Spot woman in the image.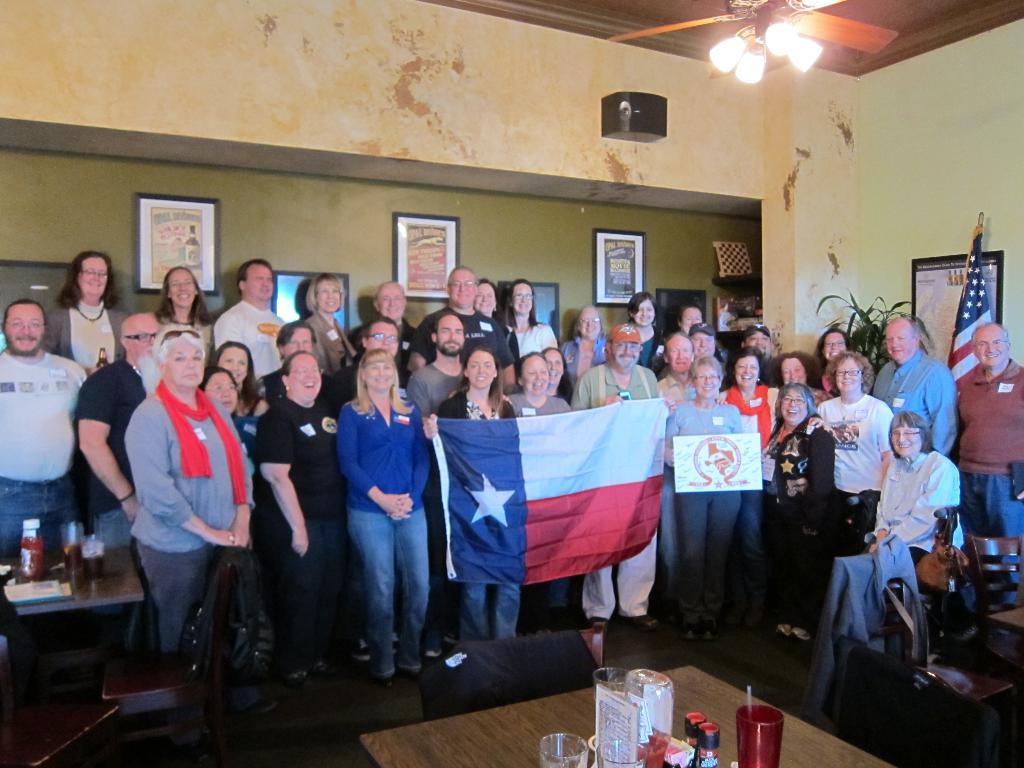
woman found at <box>501,347,568,420</box>.
